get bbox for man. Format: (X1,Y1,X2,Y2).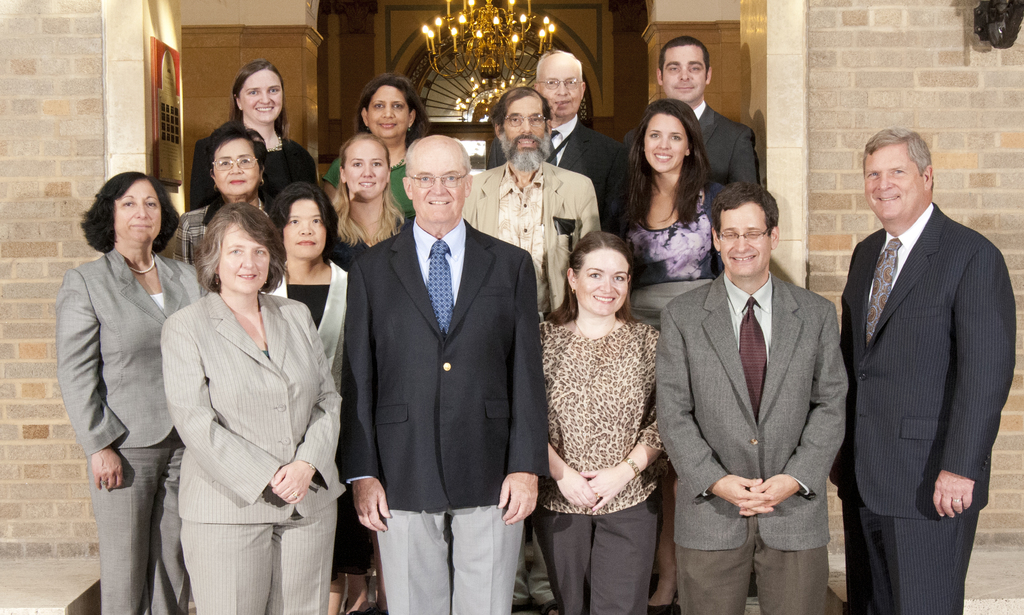
(342,133,550,614).
